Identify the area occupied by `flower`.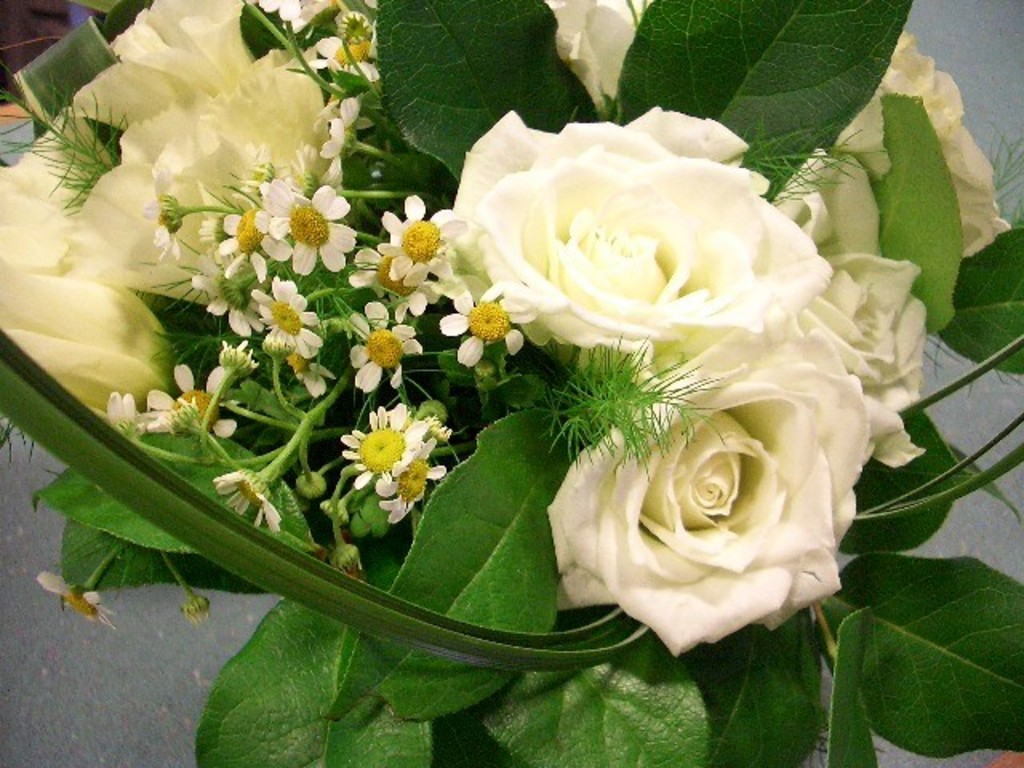
Area: Rect(141, 176, 184, 262).
